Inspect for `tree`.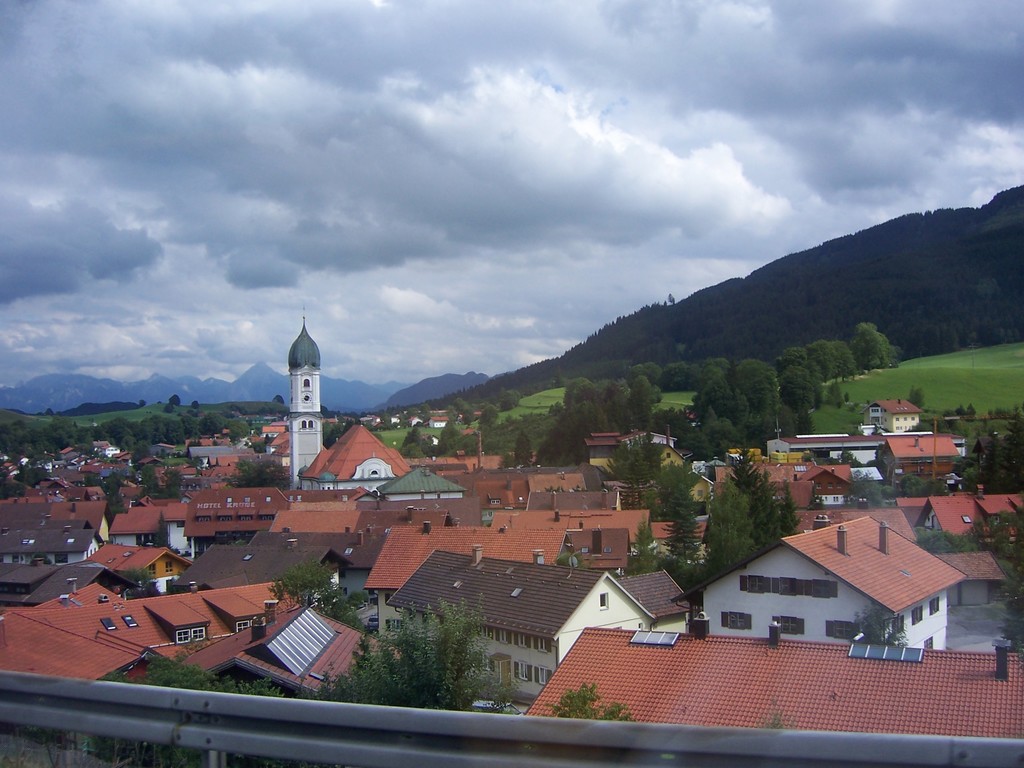
Inspection: 98 657 288 766.
